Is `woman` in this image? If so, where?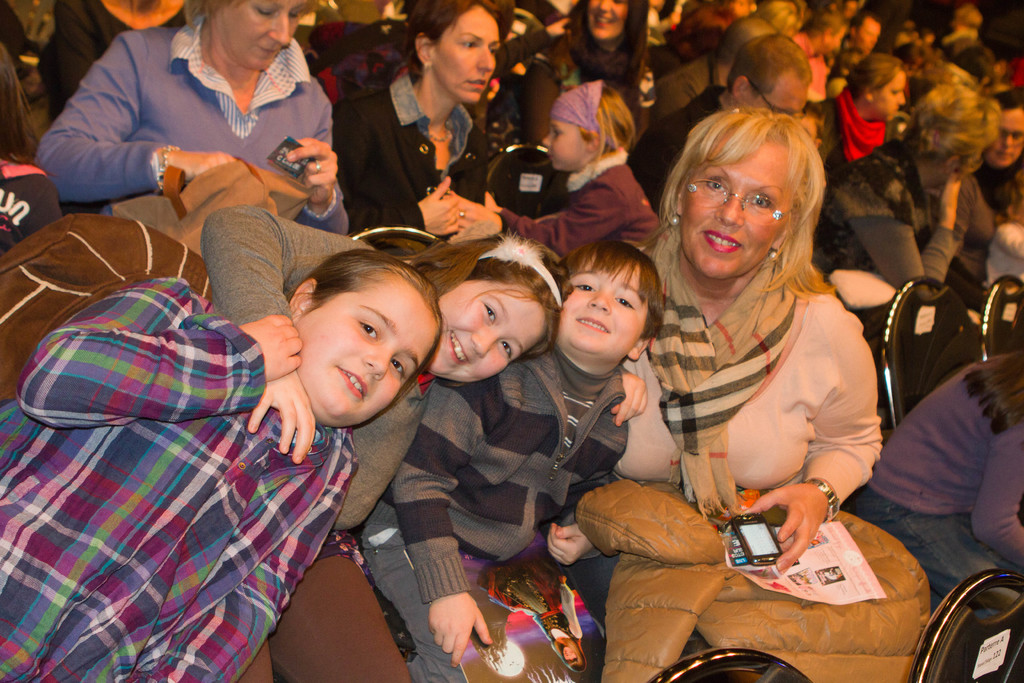
Yes, at bbox=(794, 45, 908, 204).
